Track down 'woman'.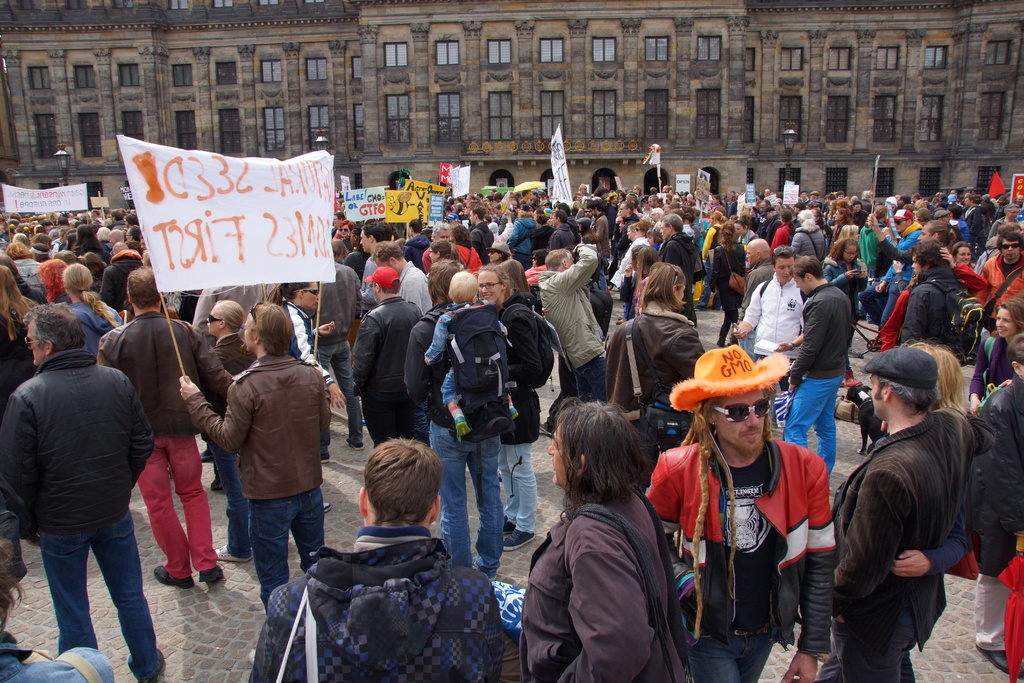
Tracked to BBox(205, 299, 256, 566).
